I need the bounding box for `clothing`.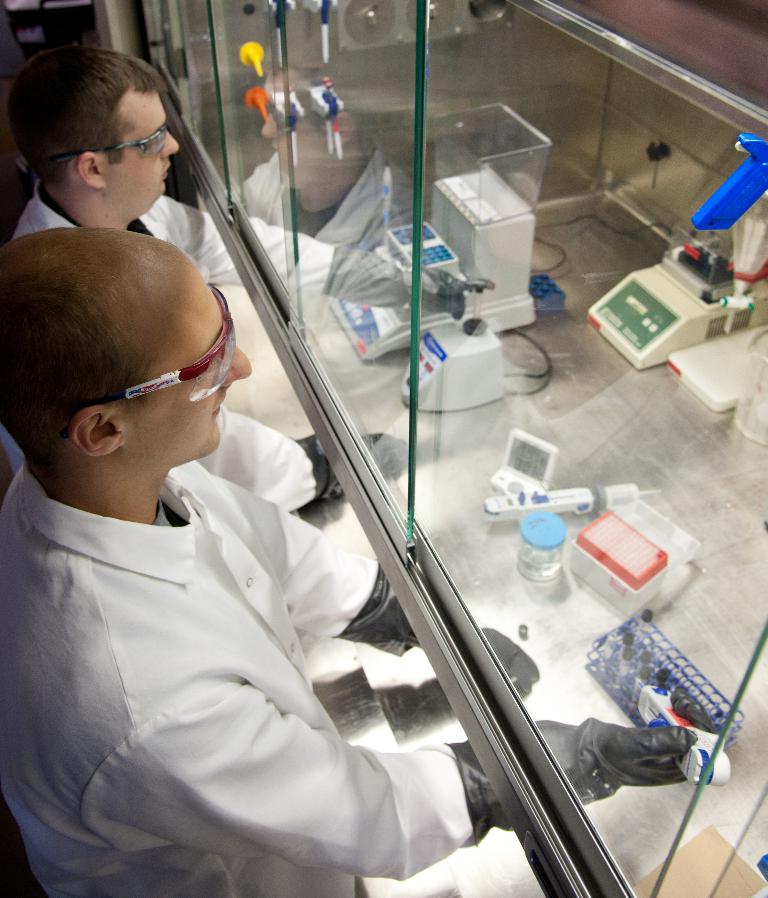
Here it is: x1=0 y1=172 x2=340 y2=517.
